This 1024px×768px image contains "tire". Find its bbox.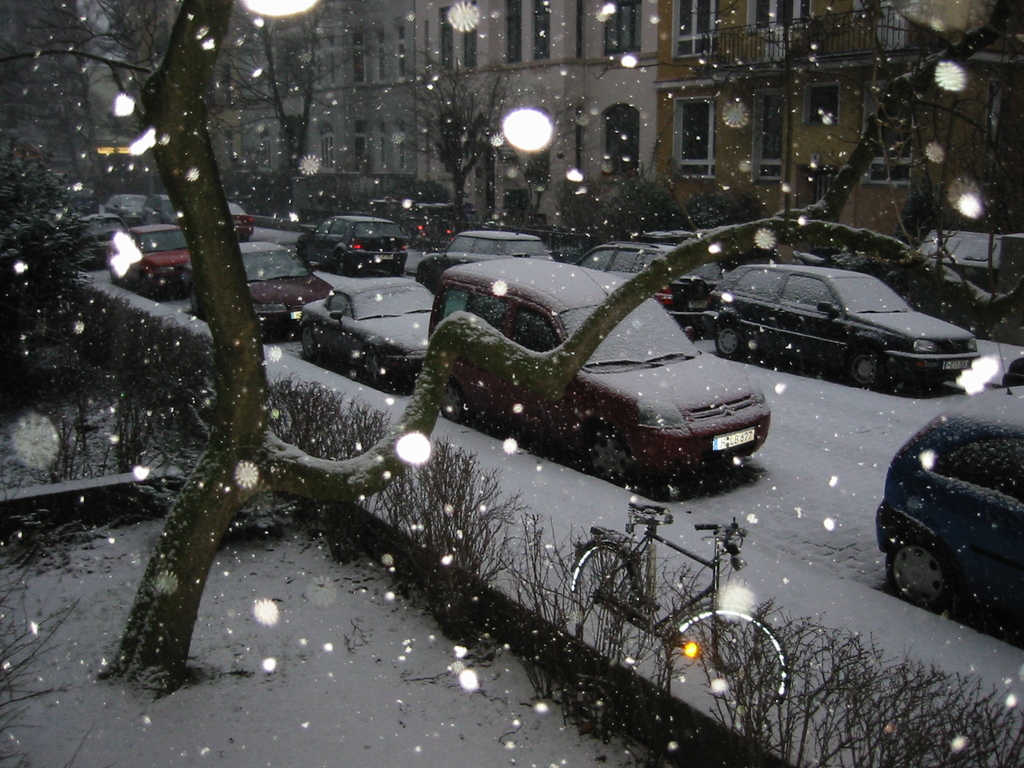
(left=880, top=543, right=954, bottom=609).
